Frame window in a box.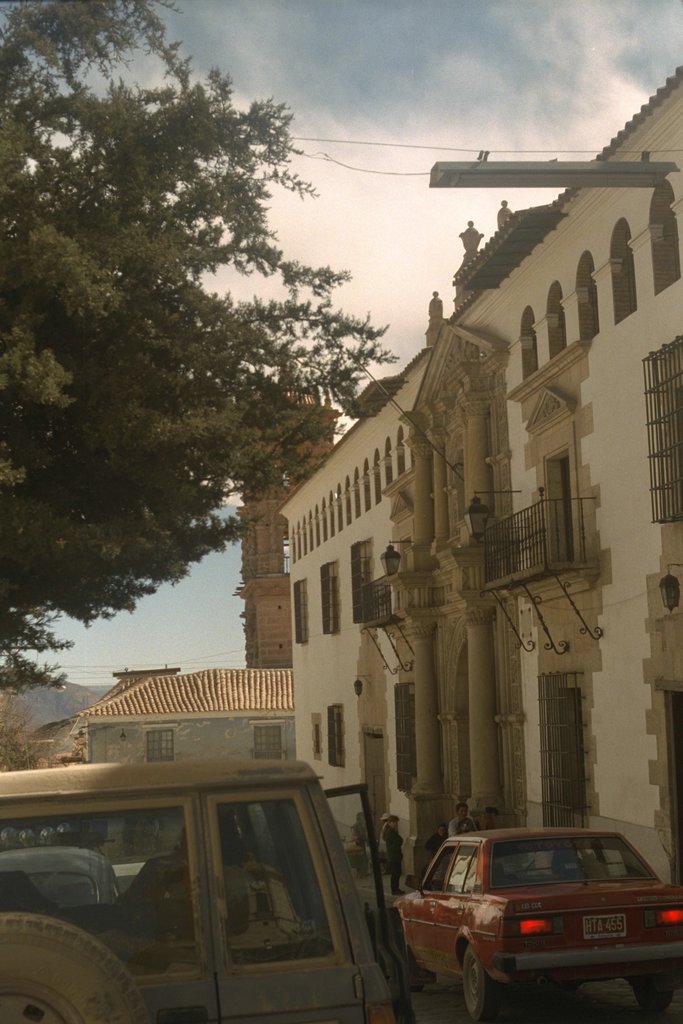
[x1=292, y1=572, x2=315, y2=646].
